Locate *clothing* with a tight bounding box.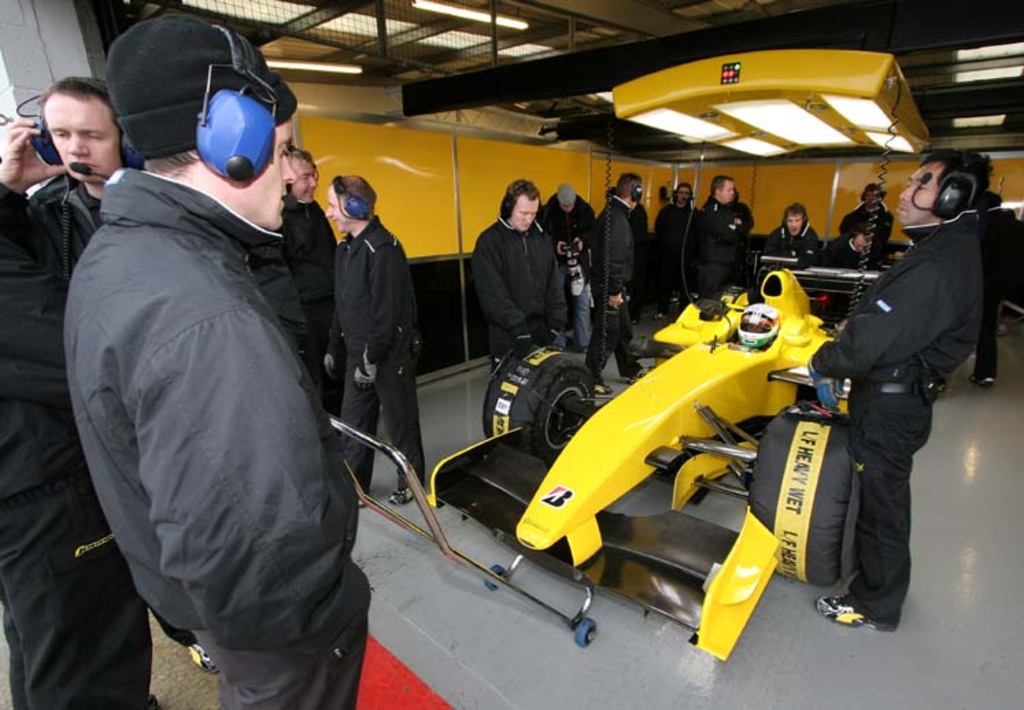
box=[842, 199, 898, 248].
